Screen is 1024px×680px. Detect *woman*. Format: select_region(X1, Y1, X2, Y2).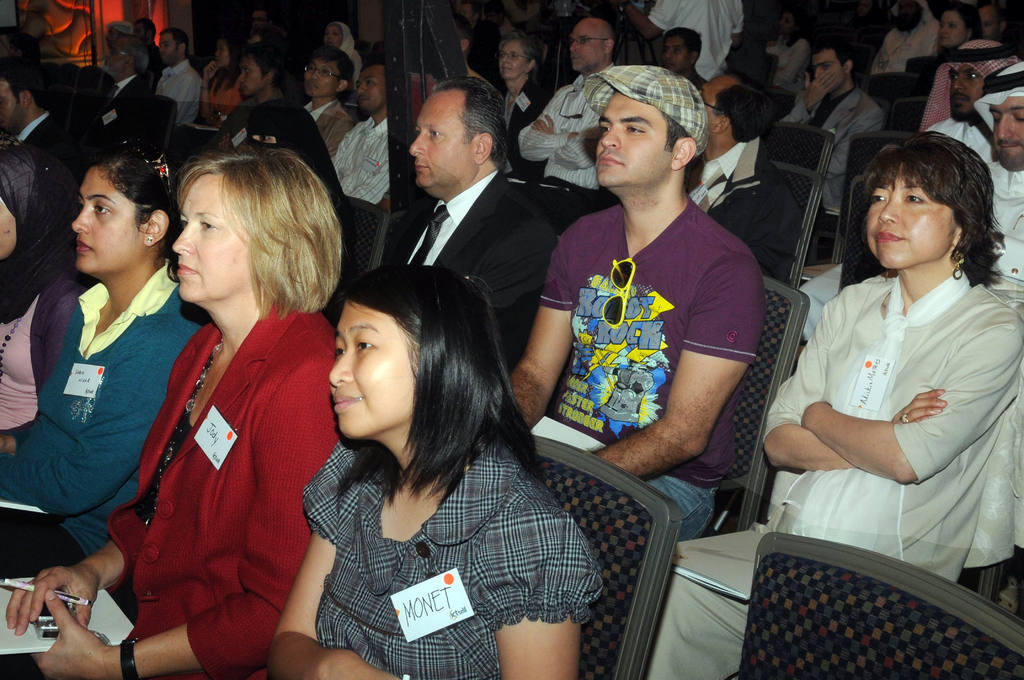
select_region(322, 20, 362, 83).
